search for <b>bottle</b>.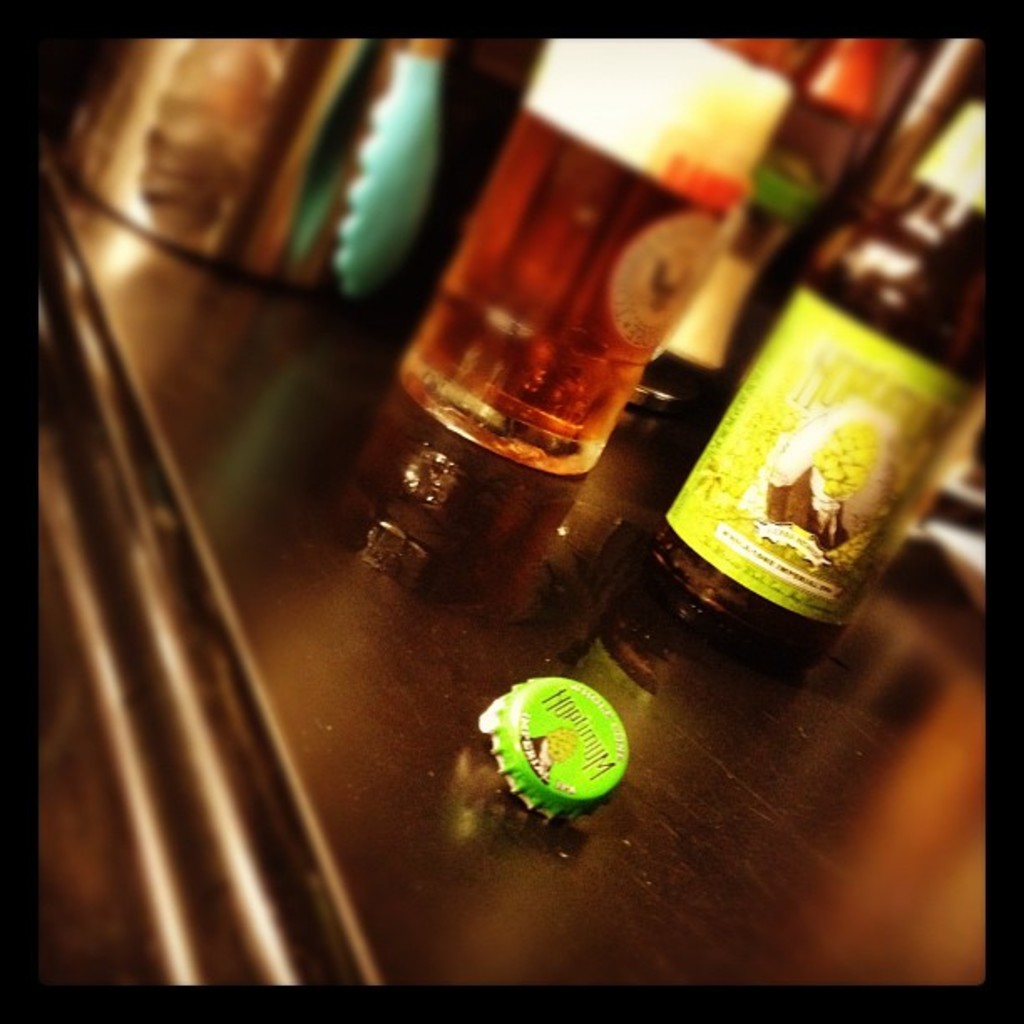
Found at BBox(57, 37, 447, 286).
